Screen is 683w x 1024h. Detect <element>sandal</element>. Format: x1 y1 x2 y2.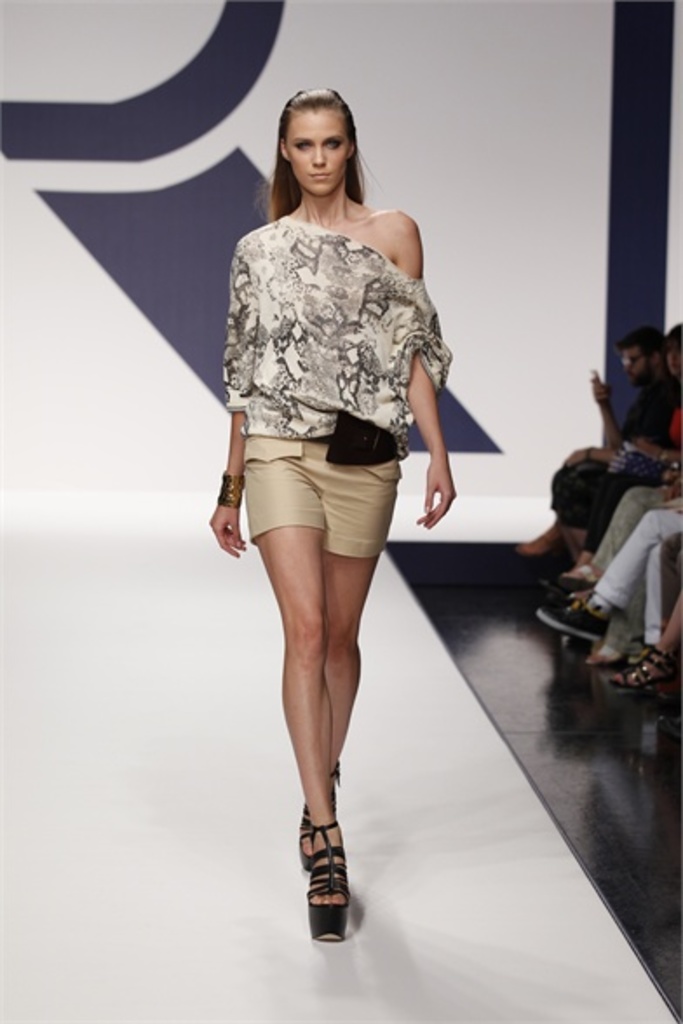
603 641 680 693.
